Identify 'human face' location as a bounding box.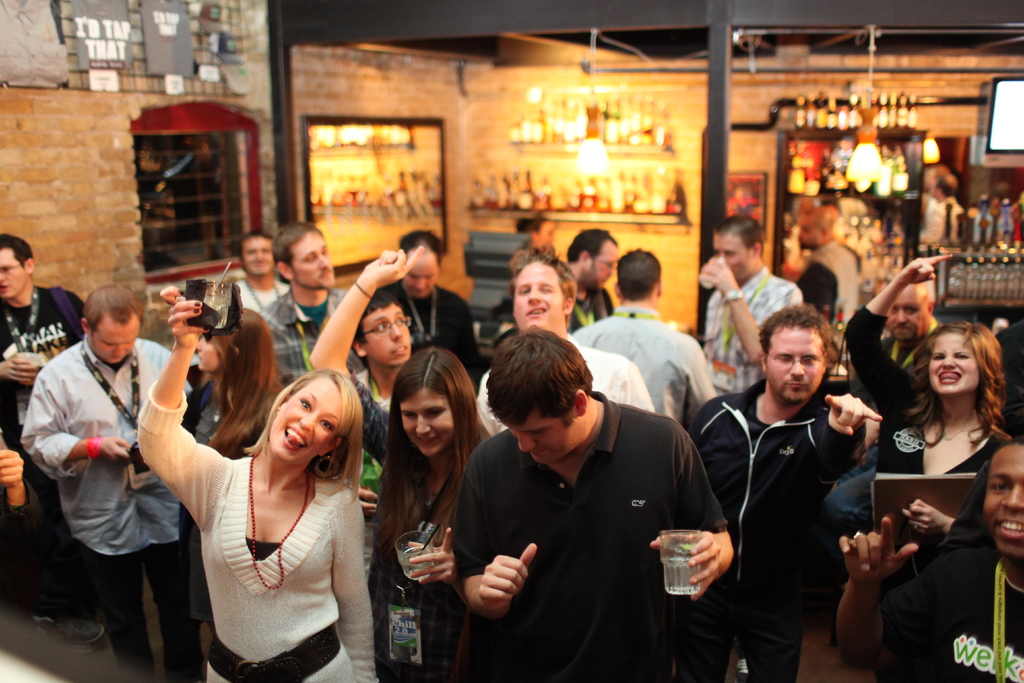
771:328:822:399.
